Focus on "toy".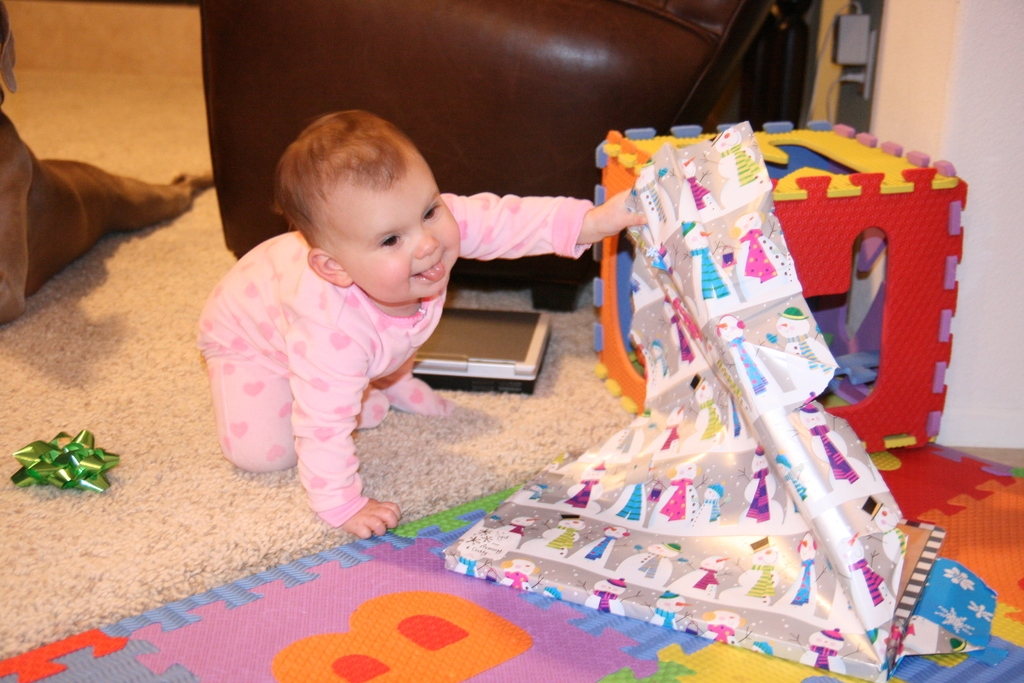
Focused at left=588, top=111, right=958, bottom=468.
